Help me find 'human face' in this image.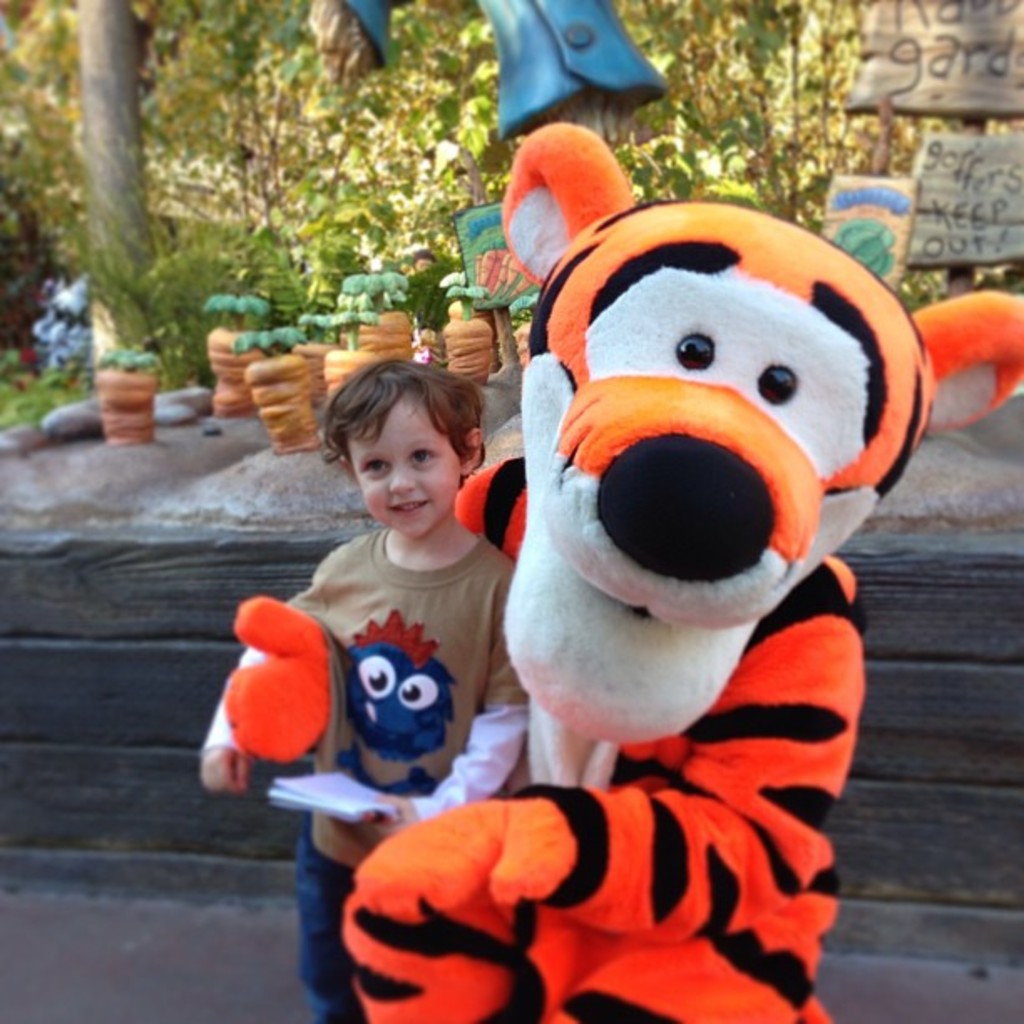
Found it: (left=341, top=393, right=462, bottom=542).
